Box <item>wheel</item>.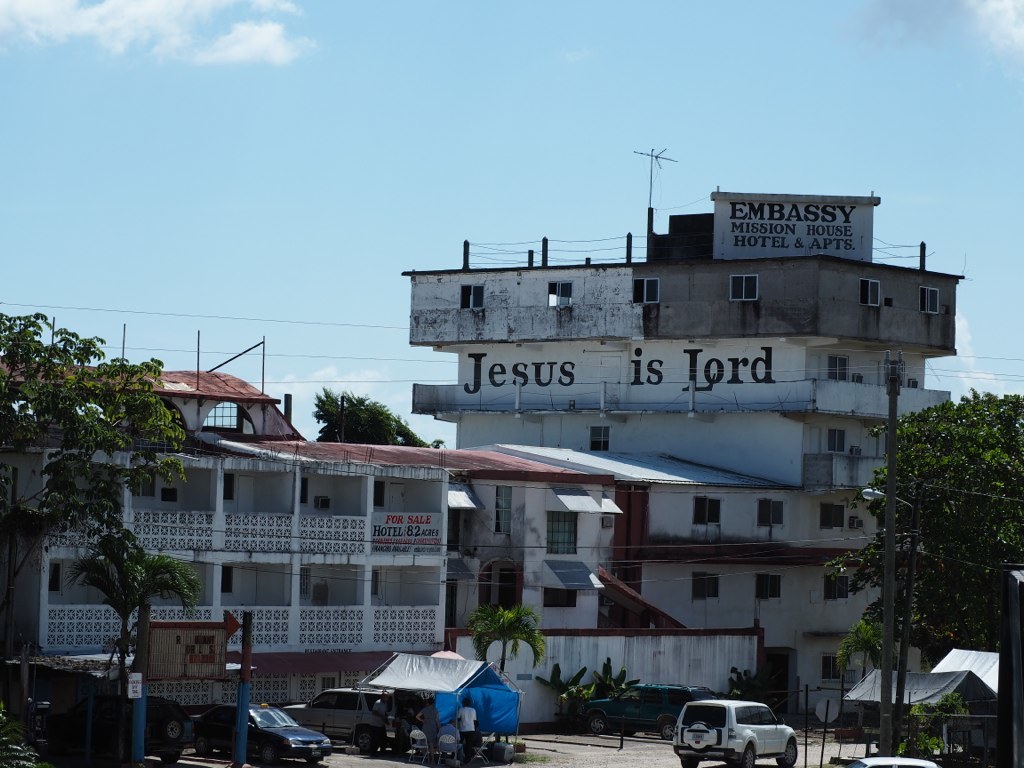
Rect(682, 758, 701, 767).
